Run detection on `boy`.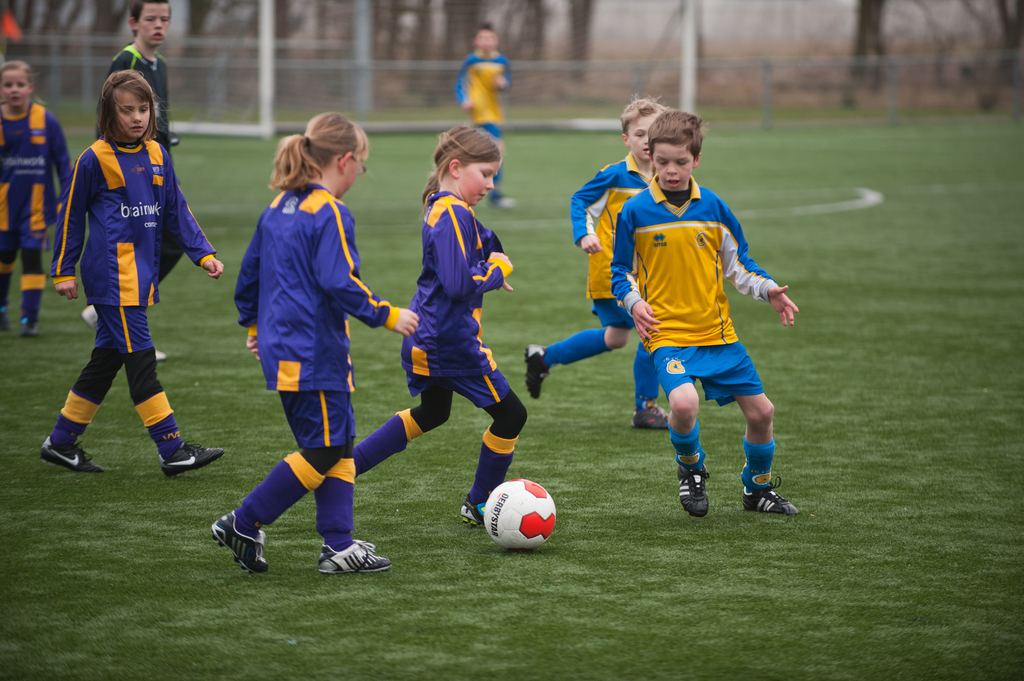
Result: x1=454 y1=22 x2=519 y2=209.
